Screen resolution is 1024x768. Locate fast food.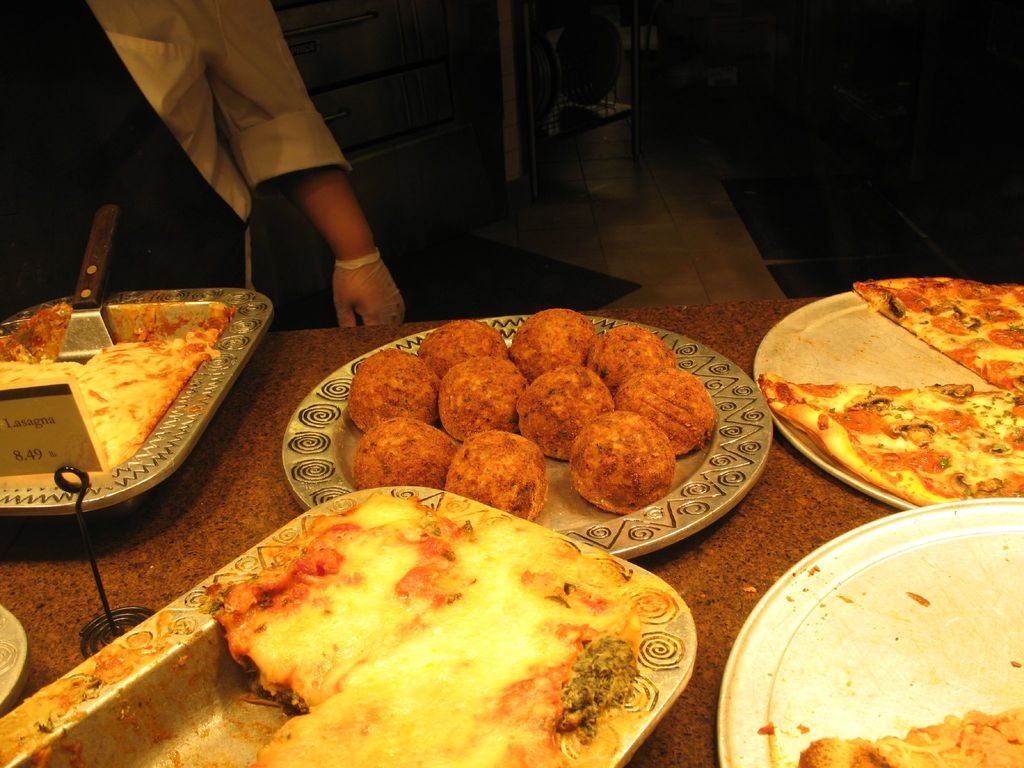
524, 354, 617, 465.
